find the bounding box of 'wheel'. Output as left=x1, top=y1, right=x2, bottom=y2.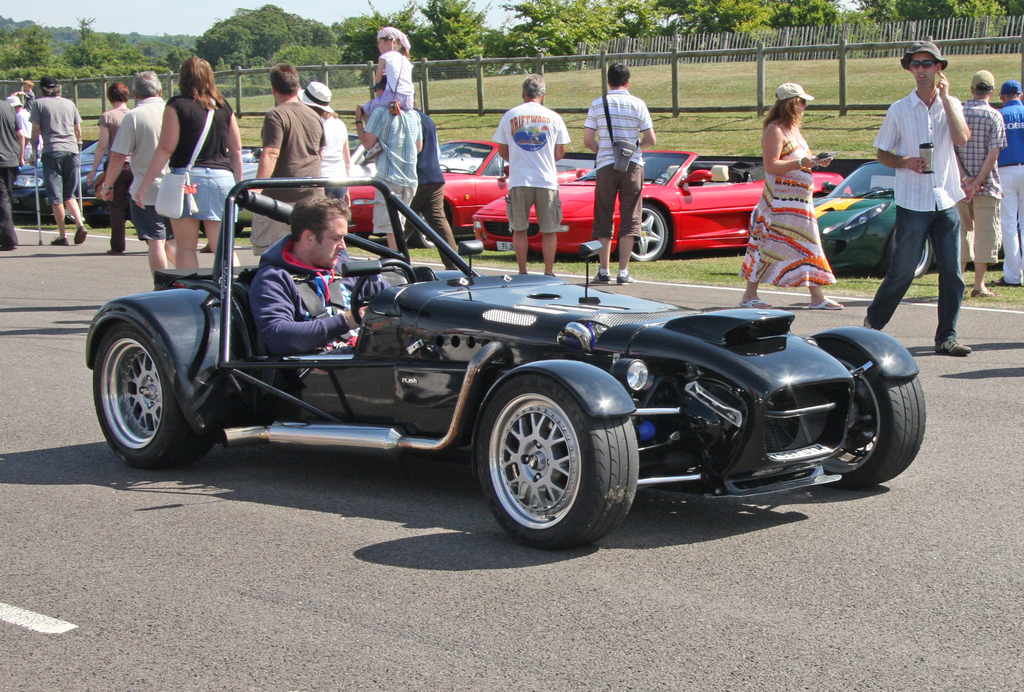
left=413, top=207, right=439, bottom=245.
